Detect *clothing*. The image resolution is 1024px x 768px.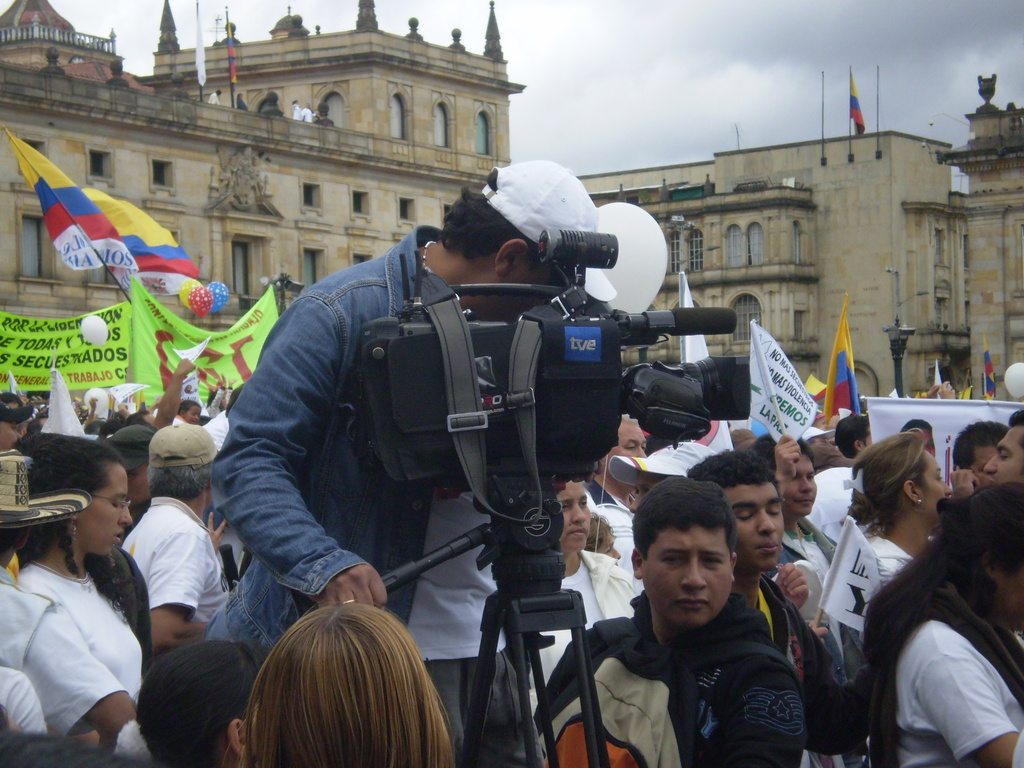
pyautogui.locateOnScreen(112, 495, 236, 640).
